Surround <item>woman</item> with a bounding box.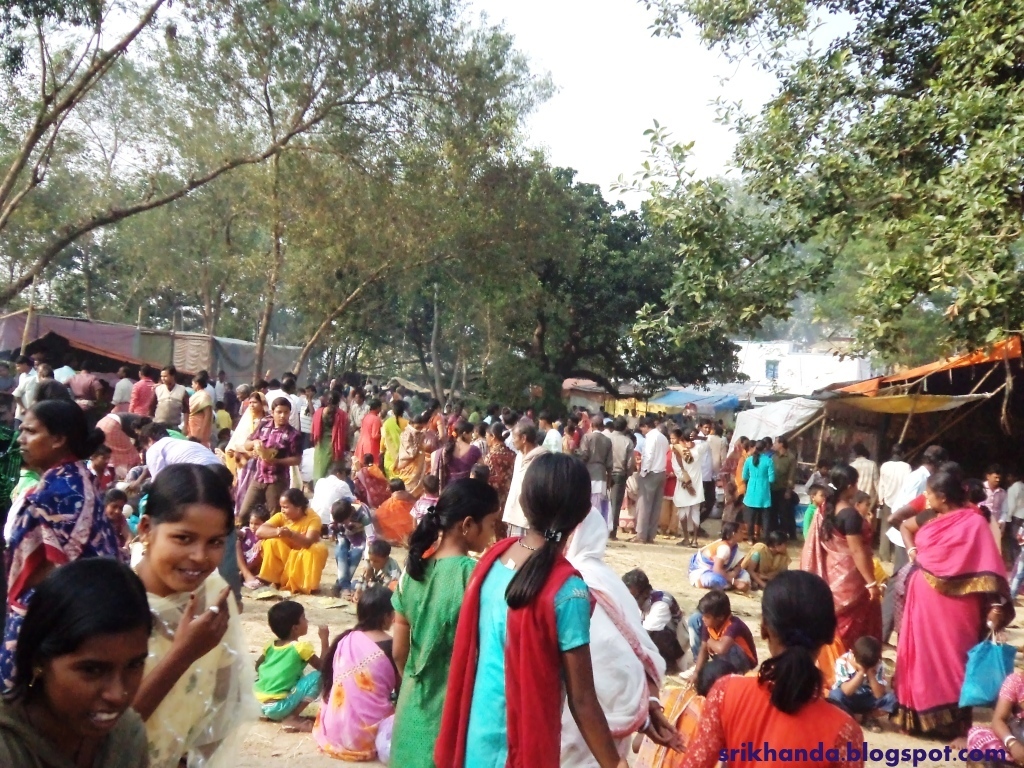
left=742, top=530, right=796, bottom=597.
